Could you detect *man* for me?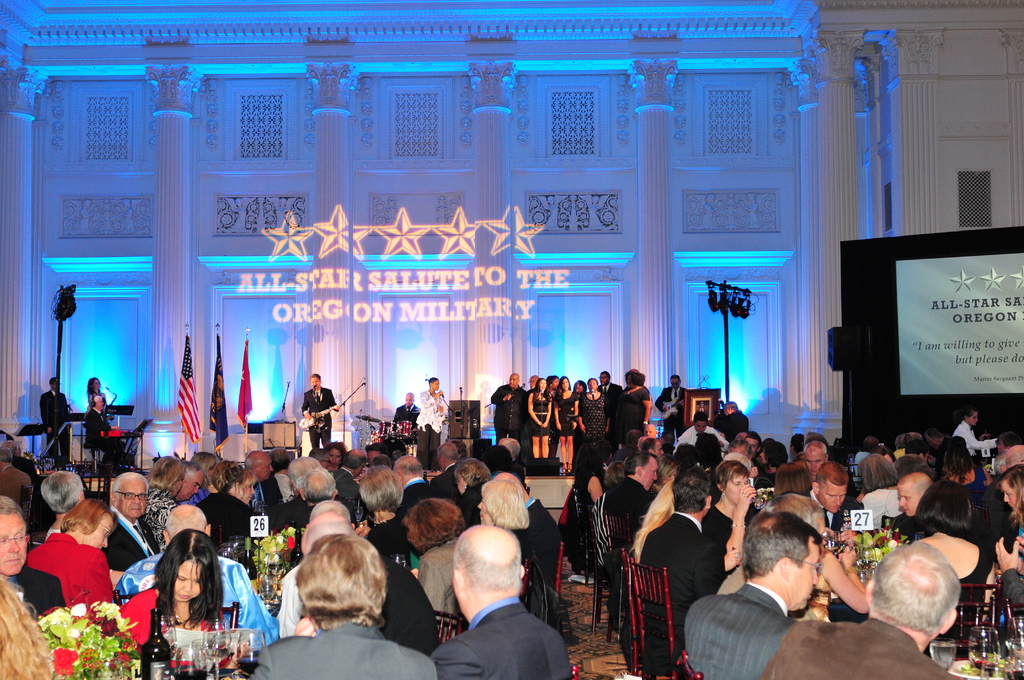
Detection result: rect(106, 496, 278, 647).
